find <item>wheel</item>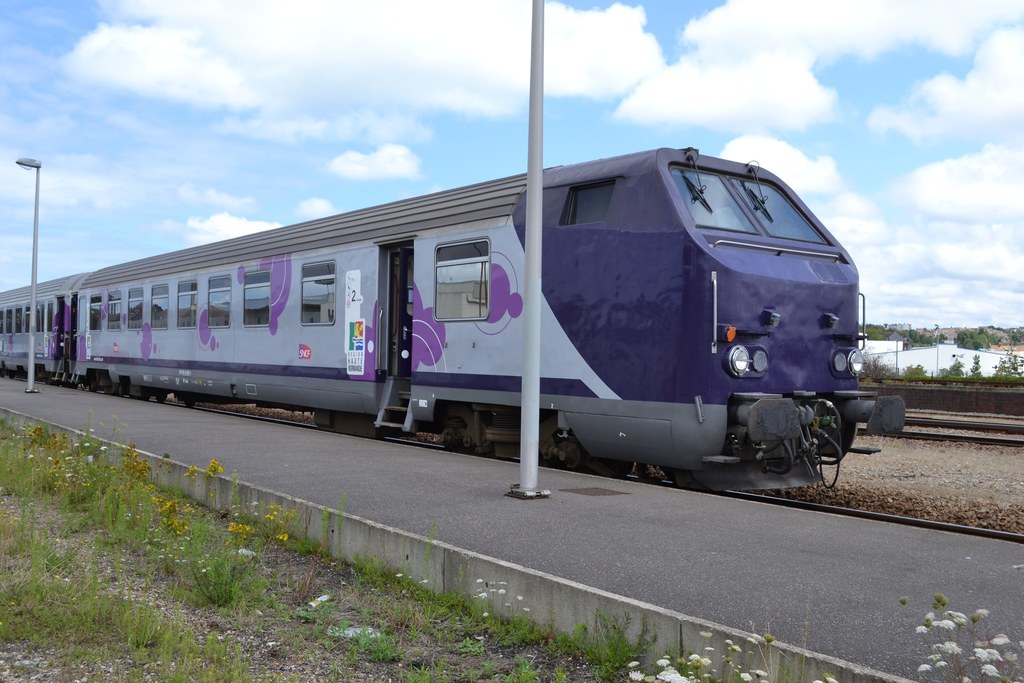
155:391:166:401
